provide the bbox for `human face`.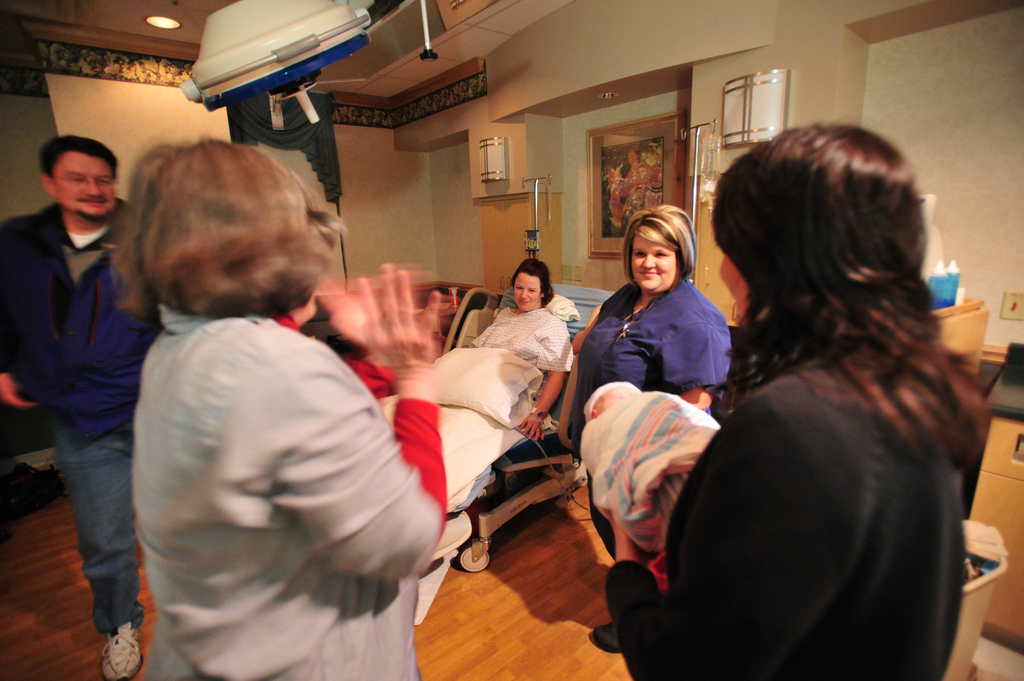
[left=628, top=234, right=678, bottom=292].
